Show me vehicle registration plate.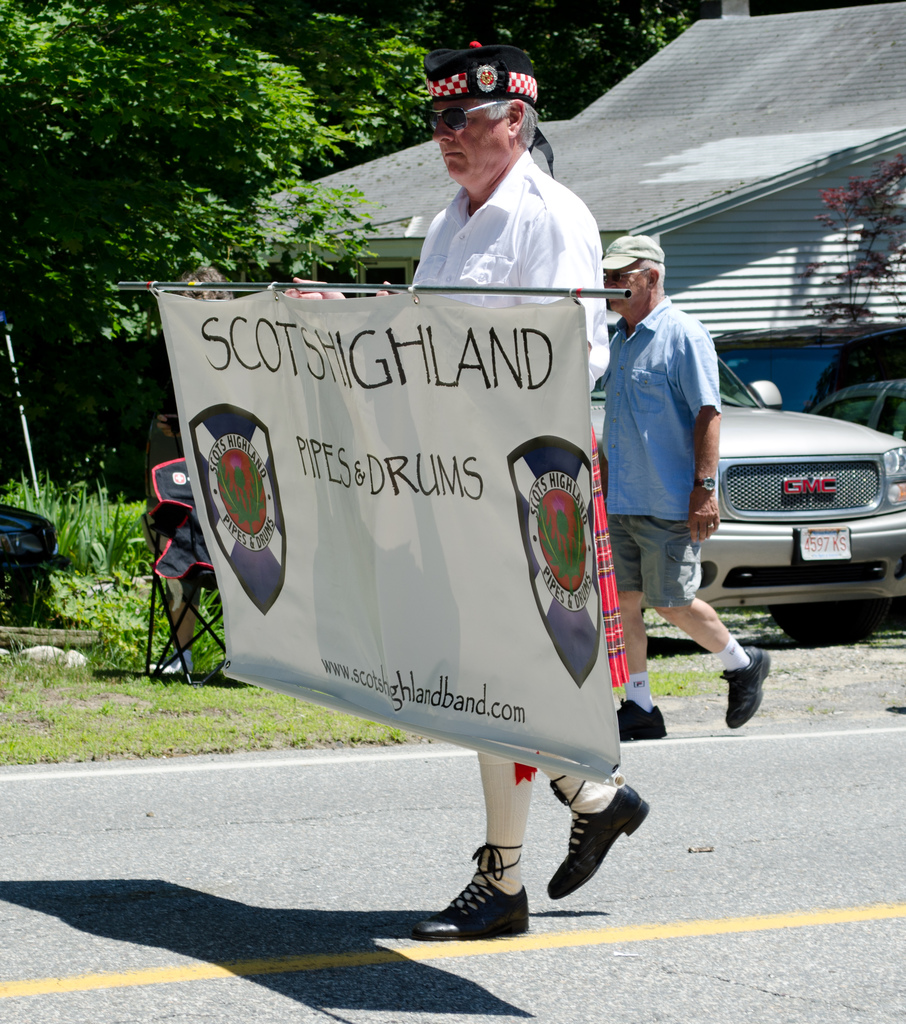
vehicle registration plate is here: 794, 523, 853, 563.
